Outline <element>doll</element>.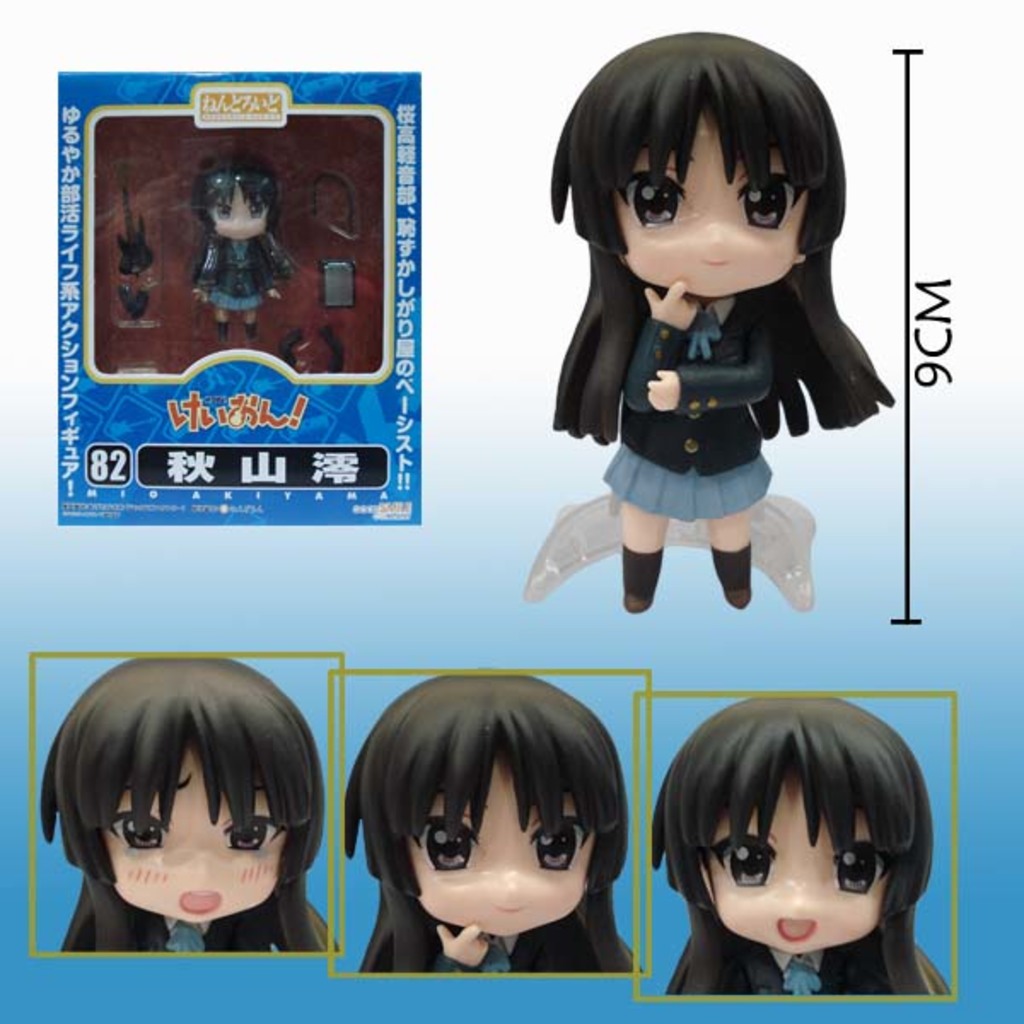
Outline: bbox=(536, 27, 891, 681).
